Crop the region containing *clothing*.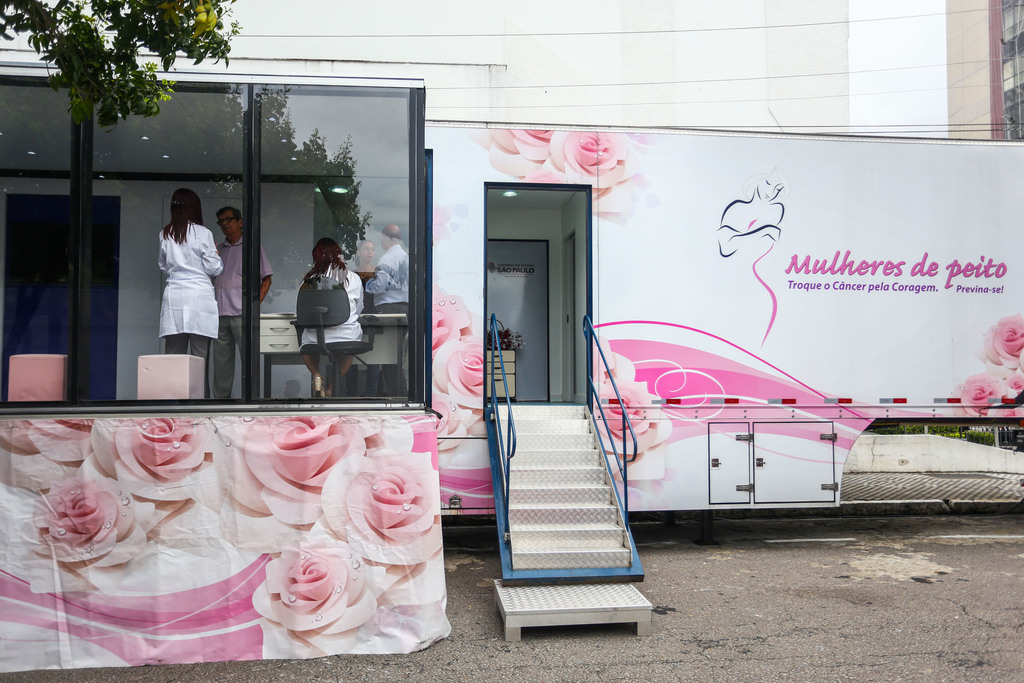
Crop region: 301/268/361/356.
